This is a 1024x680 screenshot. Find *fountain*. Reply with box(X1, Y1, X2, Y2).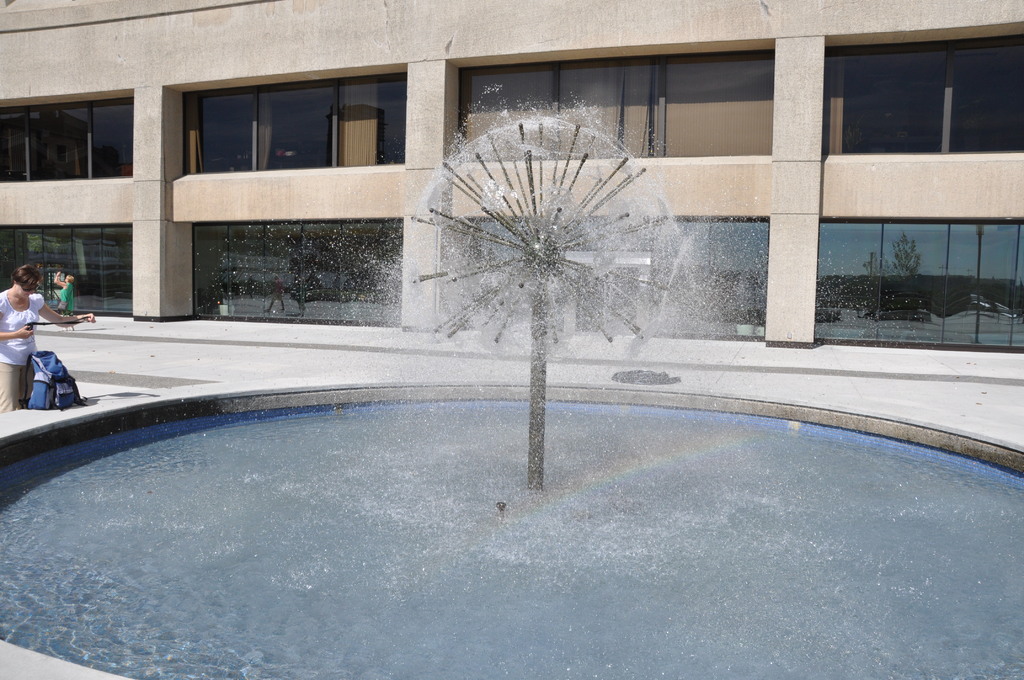
box(395, 63, 698, 536).
